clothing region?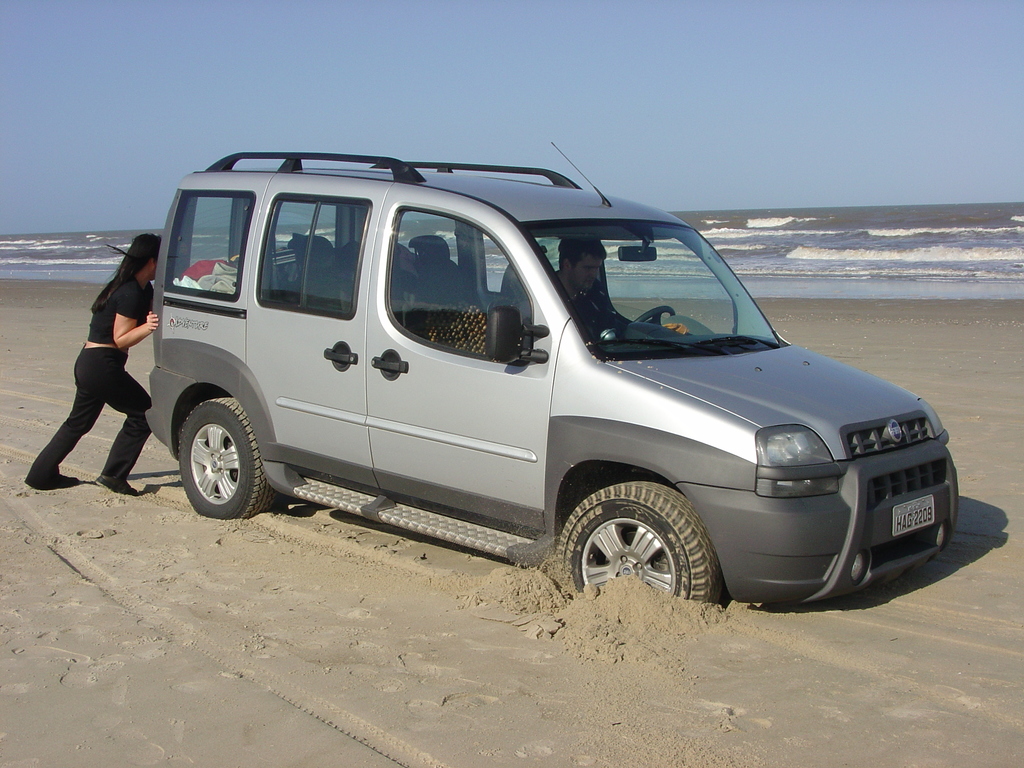
{"x1": 21, "y1": 266, "x2": 166, "y2": 477}
